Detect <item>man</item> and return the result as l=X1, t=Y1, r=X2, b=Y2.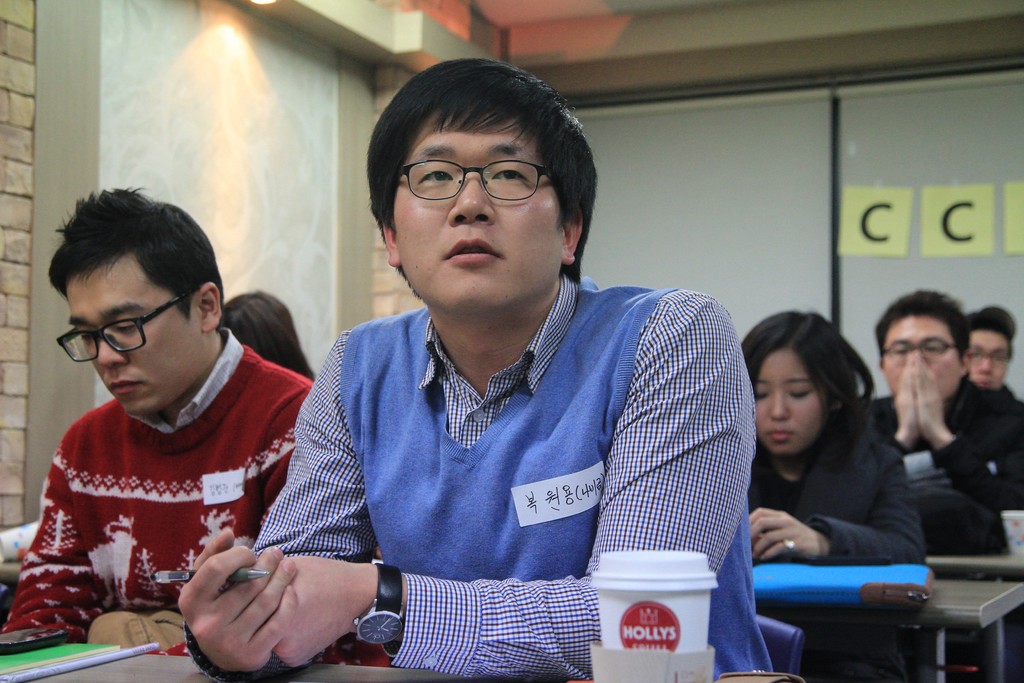
l=231, t=82, r=772, b=656.
